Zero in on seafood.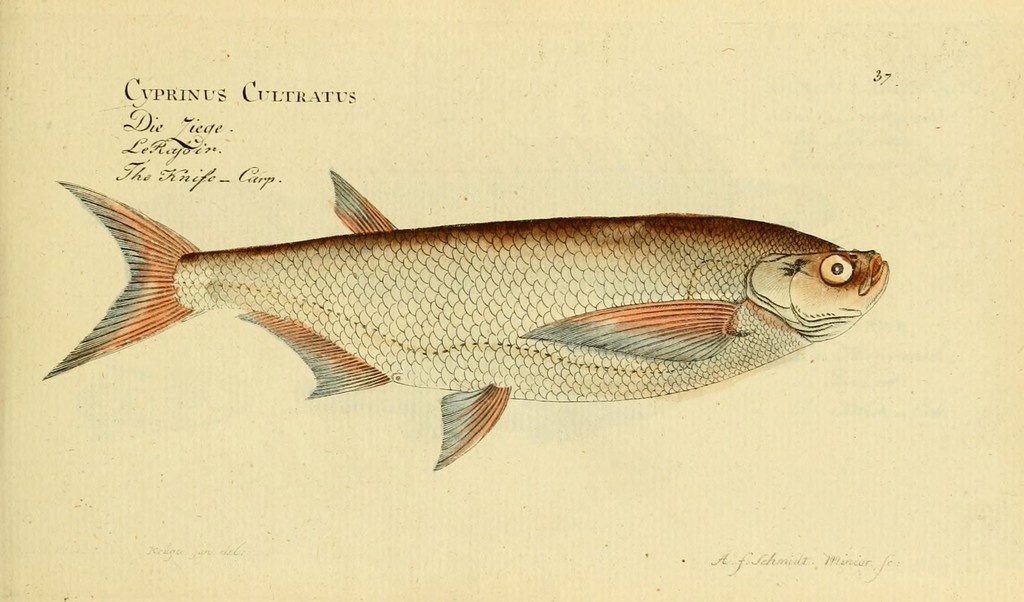
Zeroed in: 42,170,890,471.
